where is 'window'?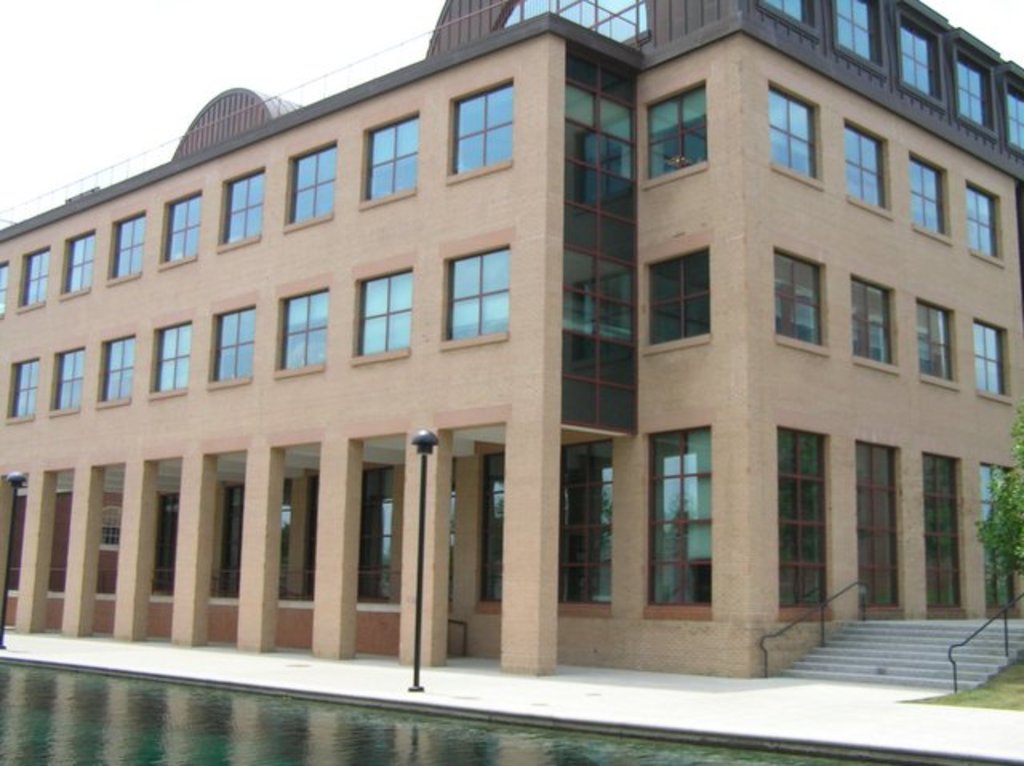
<bbox>59, 216, 96, 299</bbox>.
